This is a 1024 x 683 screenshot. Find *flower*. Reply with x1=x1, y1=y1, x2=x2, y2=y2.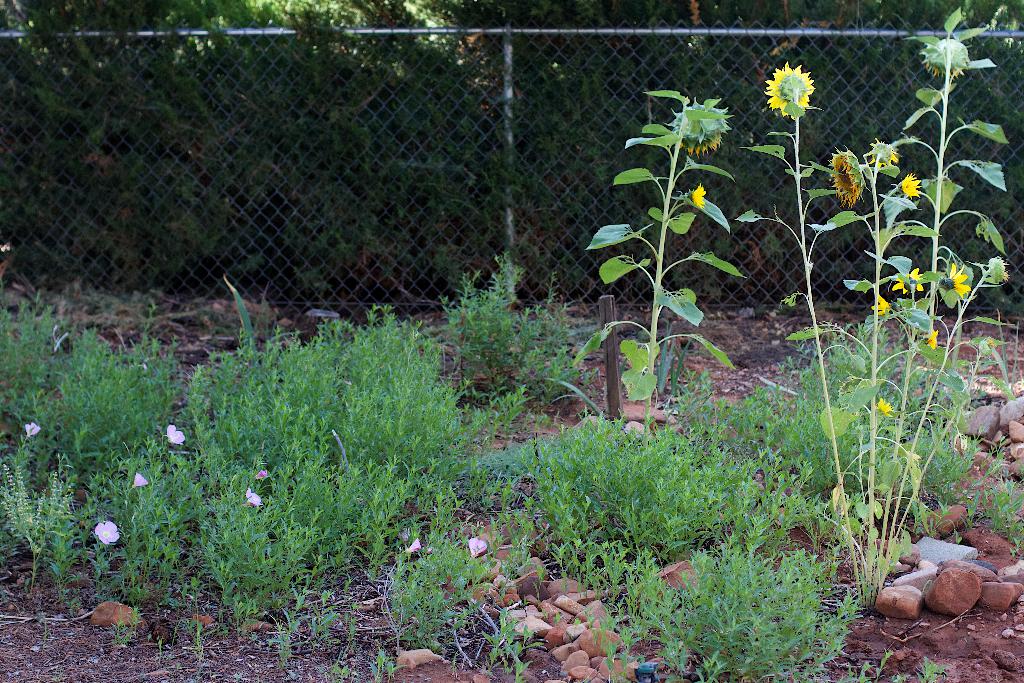
x1=828, y1=146, x2=868, y2=208.
